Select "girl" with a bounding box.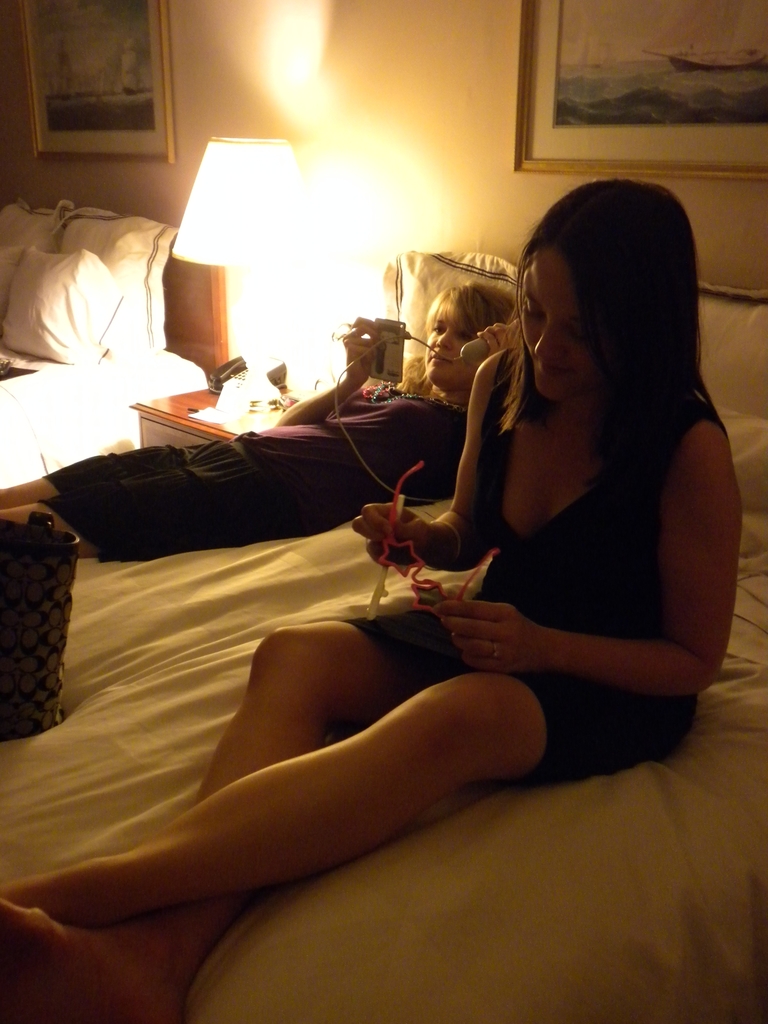
region(3, 274, 532, 561).
